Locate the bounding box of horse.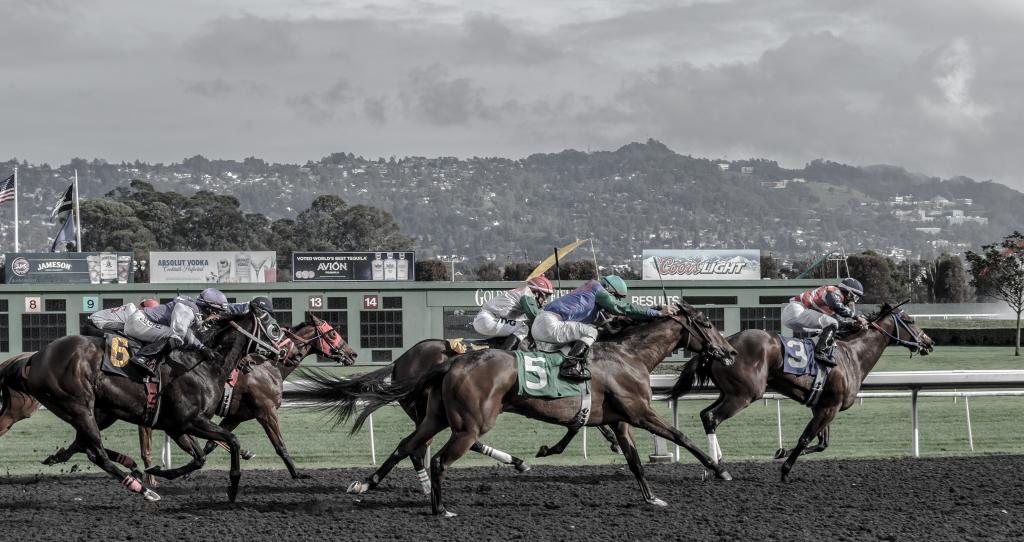
Bounding box: 664,300,936,484.
